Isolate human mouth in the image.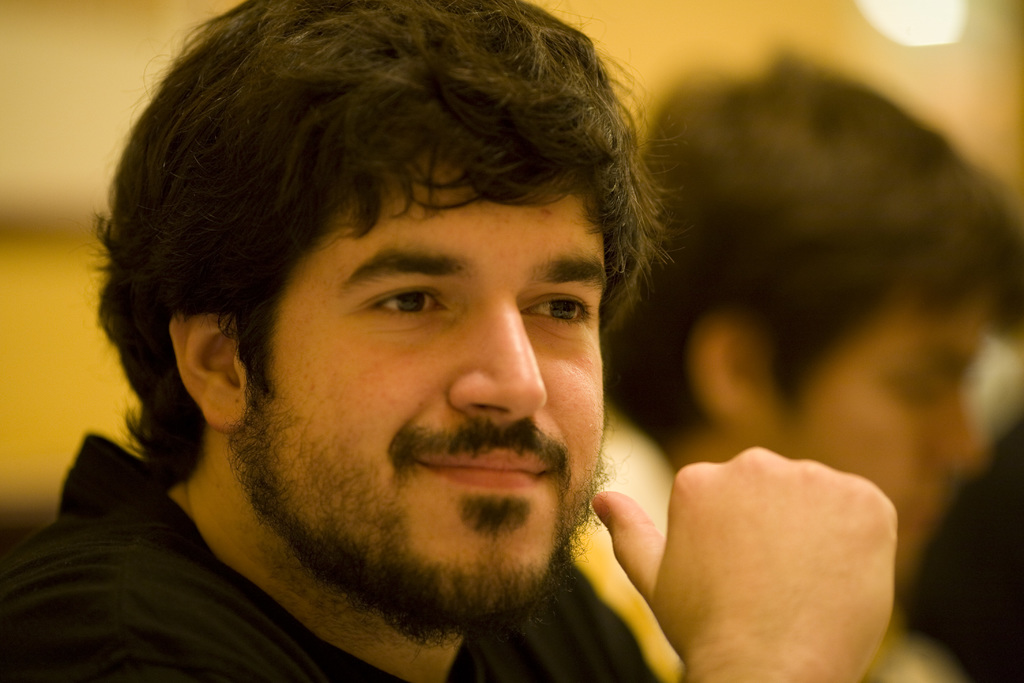
Isolated region: bbox(394, 416, 577, 511).
